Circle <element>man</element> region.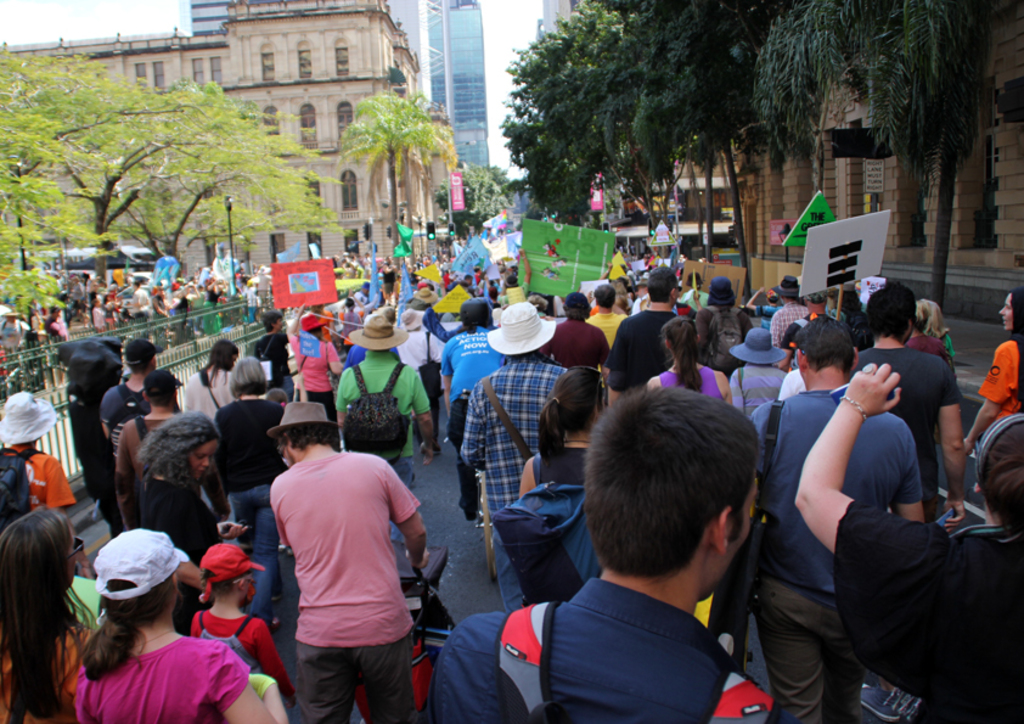
Region: 601/262/685/391.
